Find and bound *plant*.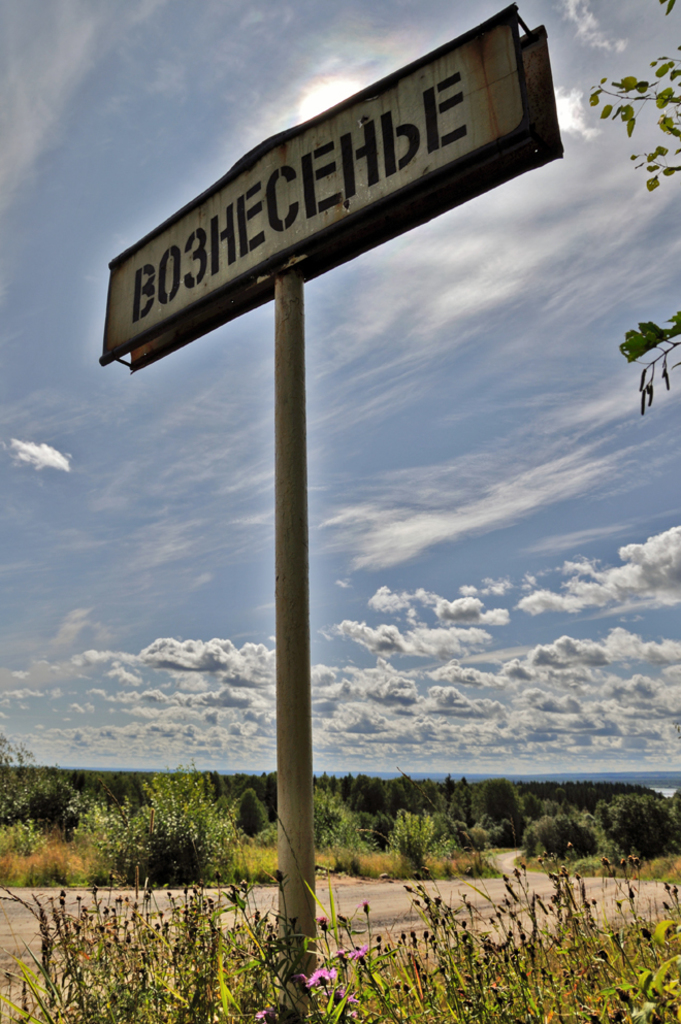
Bound: <bbox>0, 799, 41, 868</bbox>.
